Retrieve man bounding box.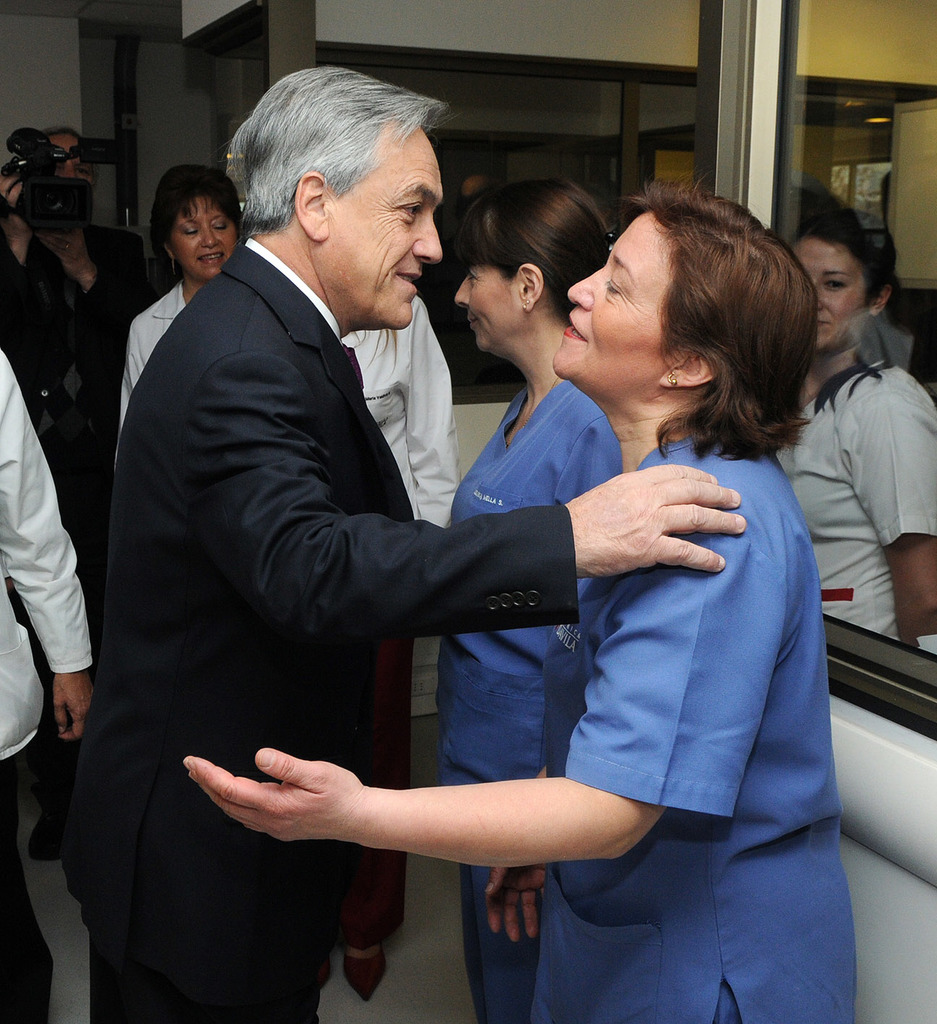
Bounding box: x1=79, y1=59, x2=594, y2=1023.
